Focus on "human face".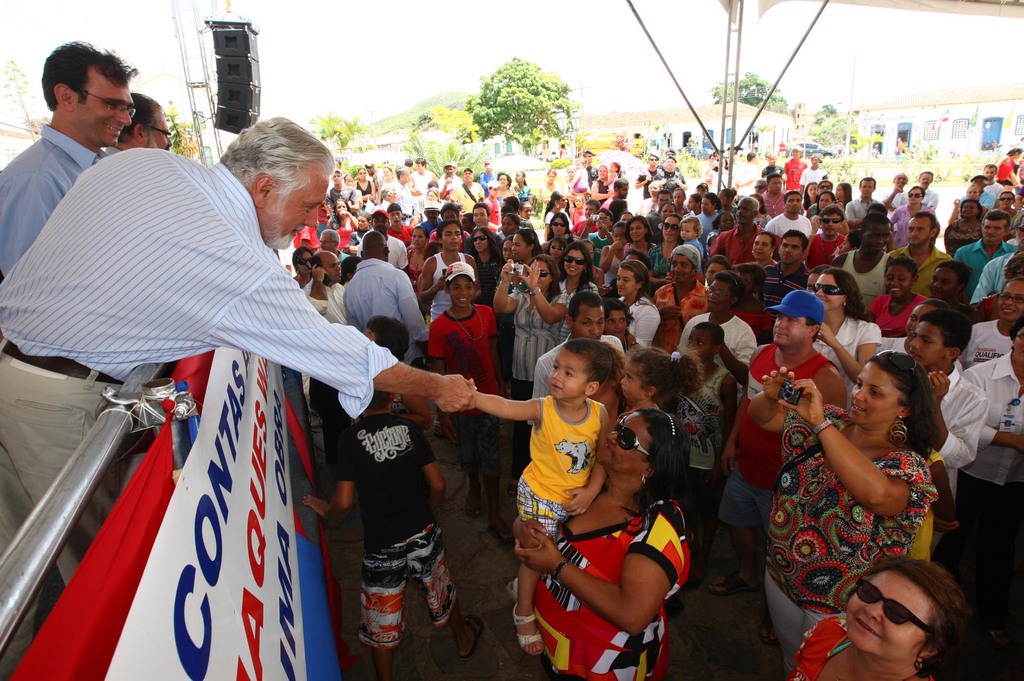
Focused at region(1014, 328, 1023, 360).
